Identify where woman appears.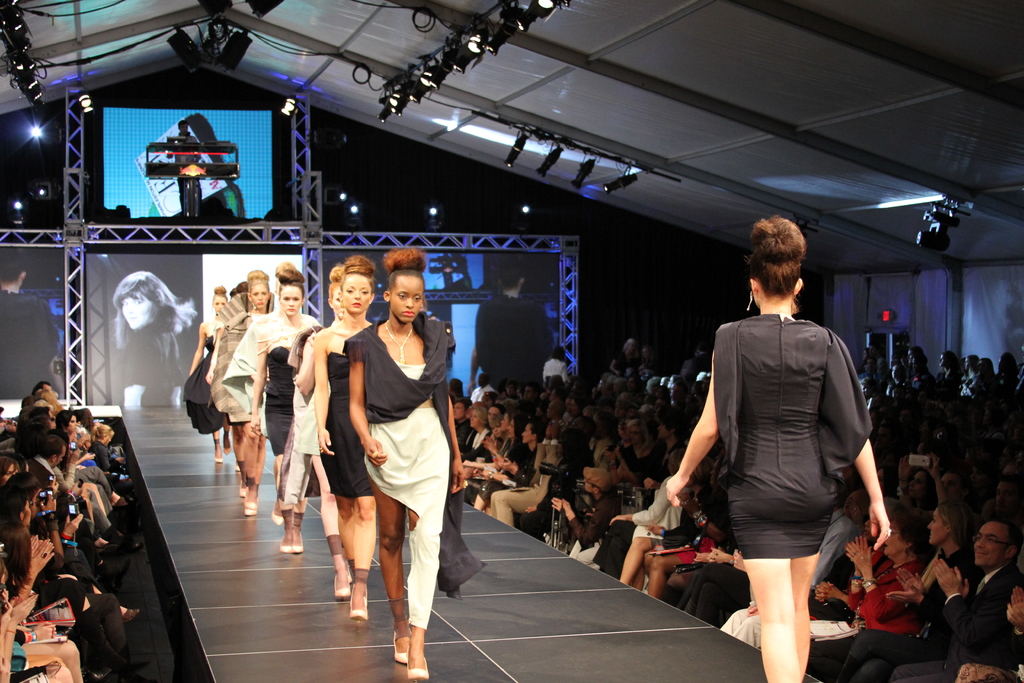
Appears at BBox(1, 482, 144, 682).
